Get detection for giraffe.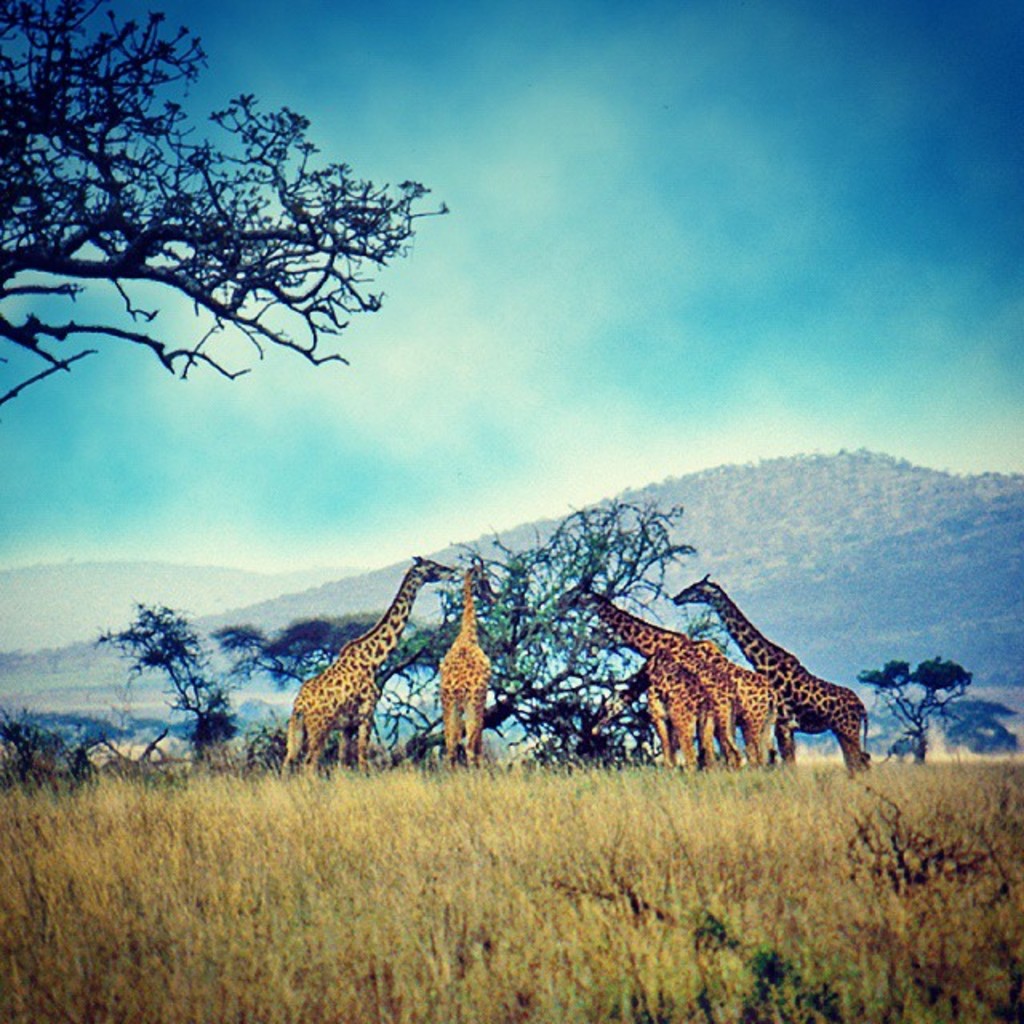
Detection: <bbox>291, 573, 462, 776</bbox>.
